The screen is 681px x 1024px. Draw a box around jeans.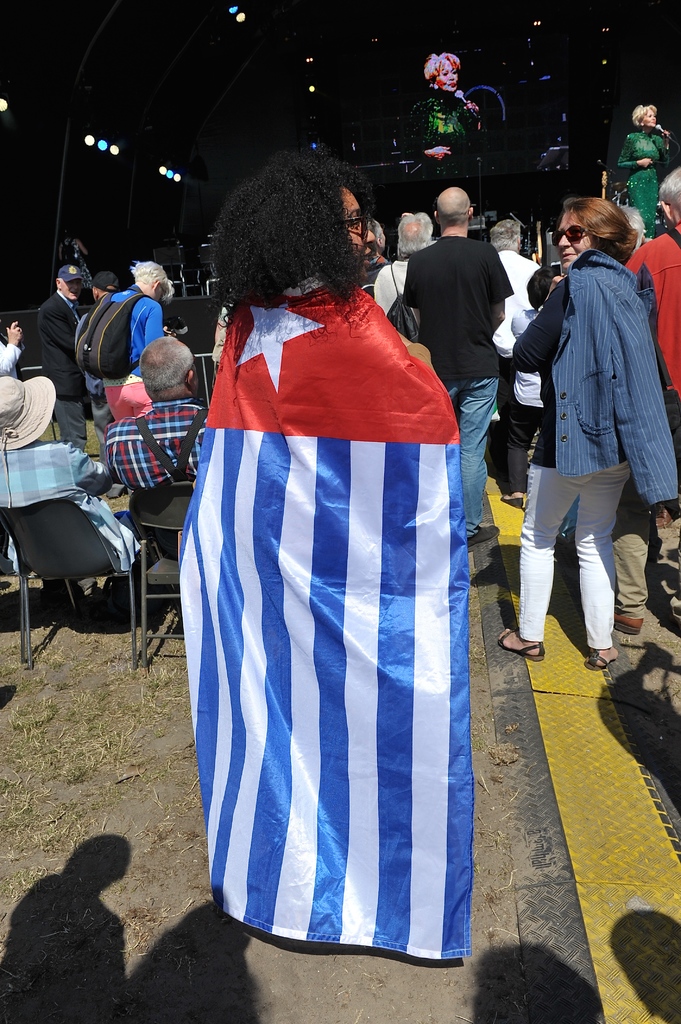
left=447, top=374, right=497, bottom=532.
